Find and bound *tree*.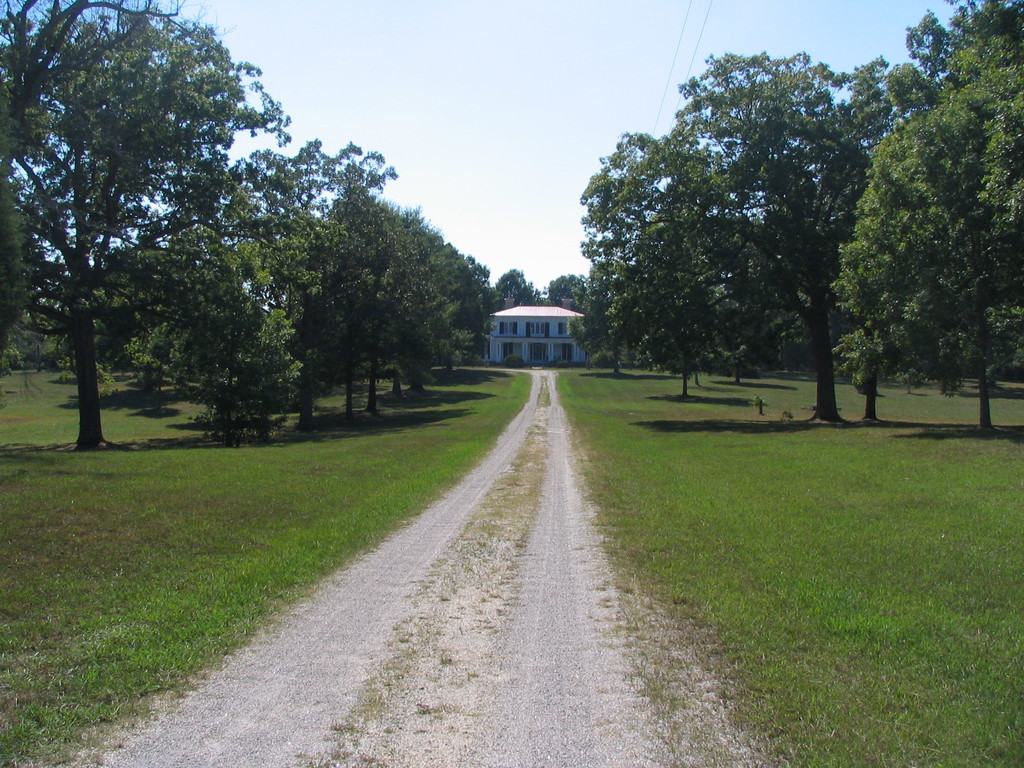
Bound: bbox=(493, 268, 547, 304).
